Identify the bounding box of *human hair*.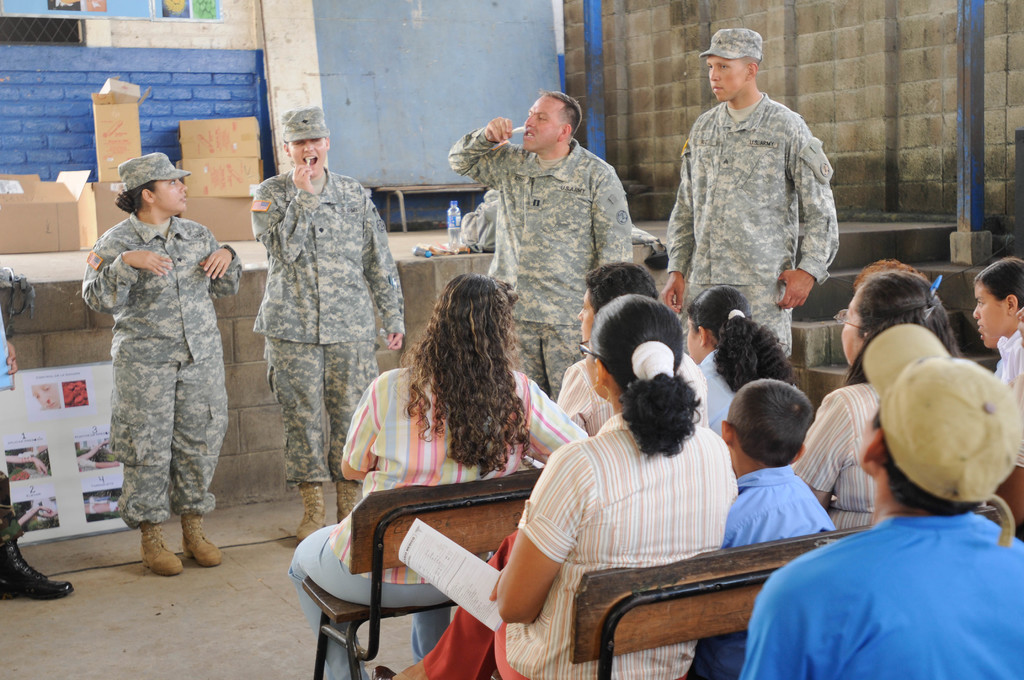
854, 257, 929, 293.
